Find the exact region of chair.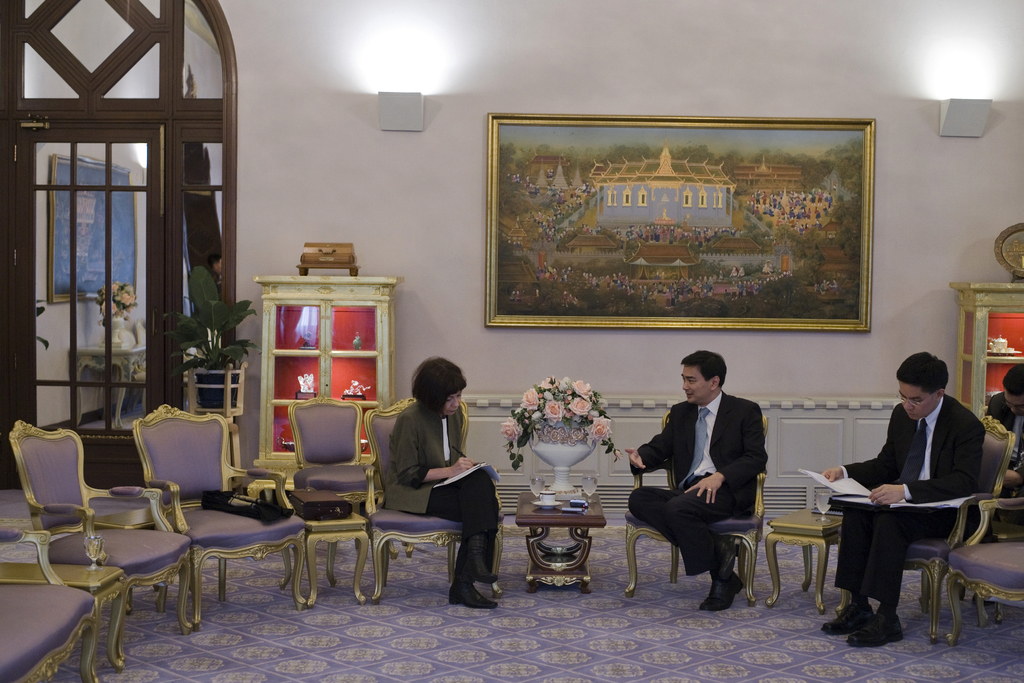
Exact region: <region>127, 400, 308, 633</region>.
